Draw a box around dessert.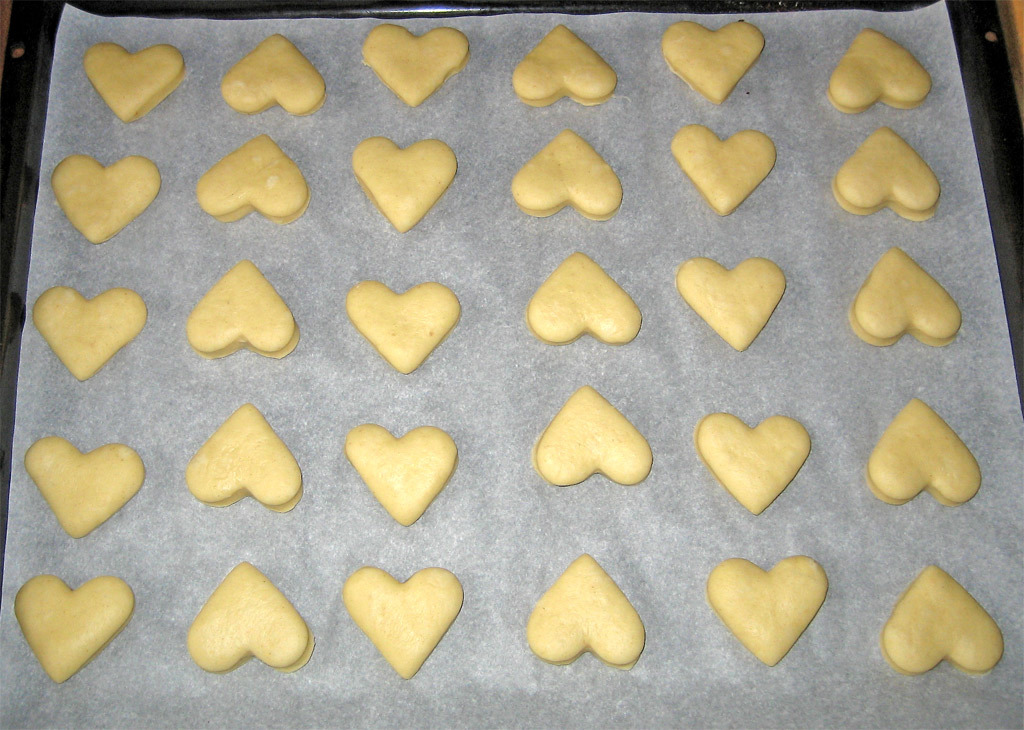
select_region(25, 436, 144, 538).
